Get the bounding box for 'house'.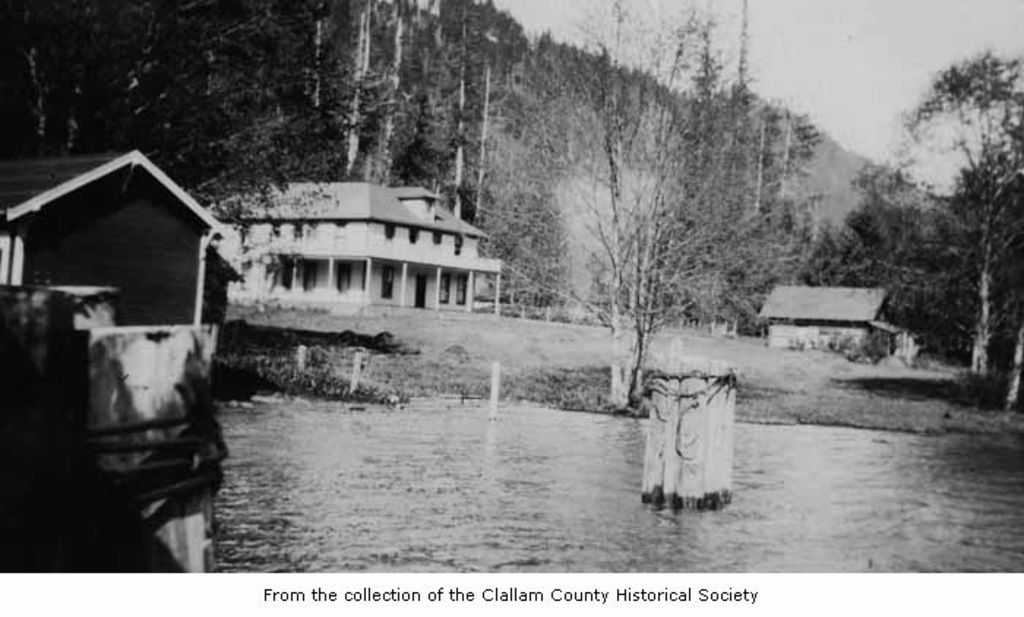
<box>181,164,513,347</box>.
